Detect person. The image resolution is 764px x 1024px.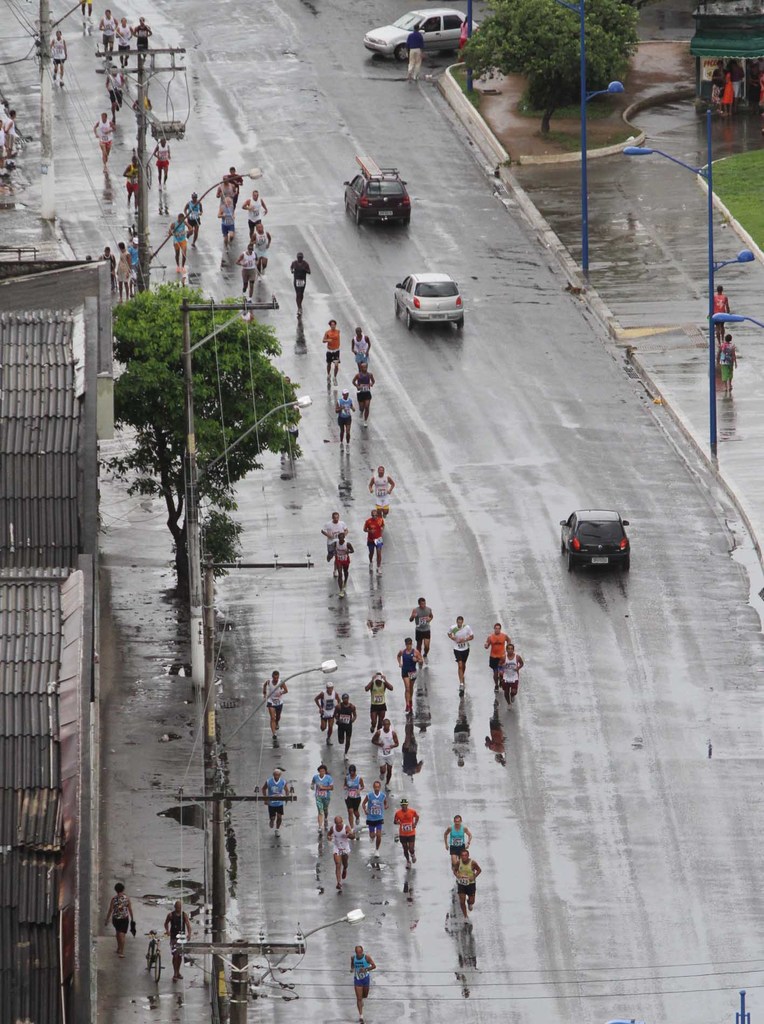
bbox=(332, 527, 351, 599).
